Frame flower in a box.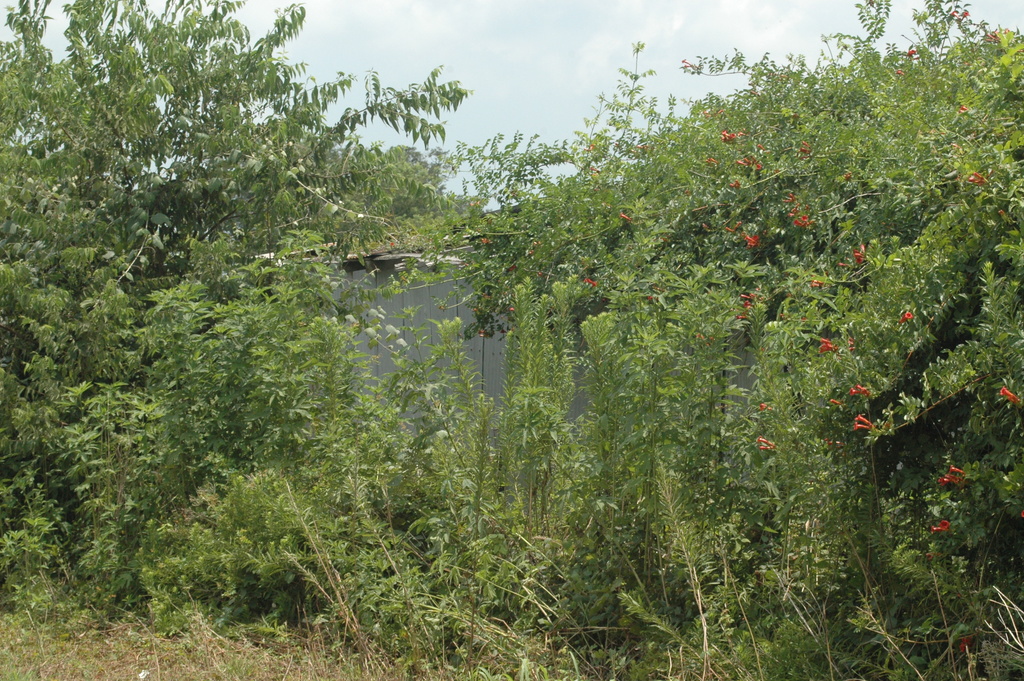
region(854, 411, 872, 426).
